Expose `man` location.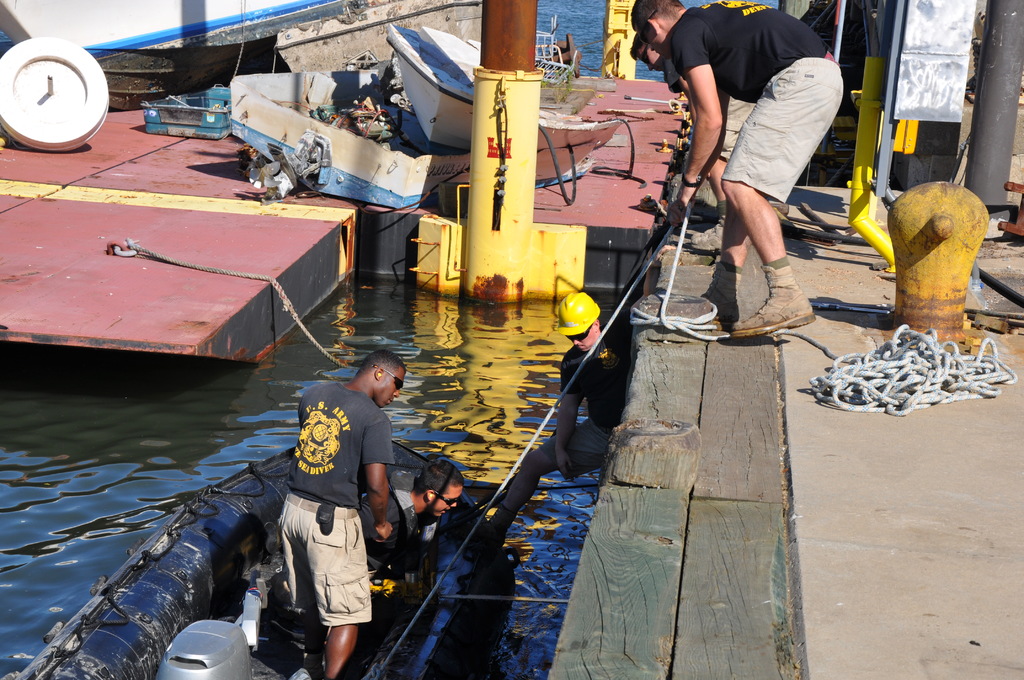
Exposed at x1=363 y1=454 x2=459 y2=590.
